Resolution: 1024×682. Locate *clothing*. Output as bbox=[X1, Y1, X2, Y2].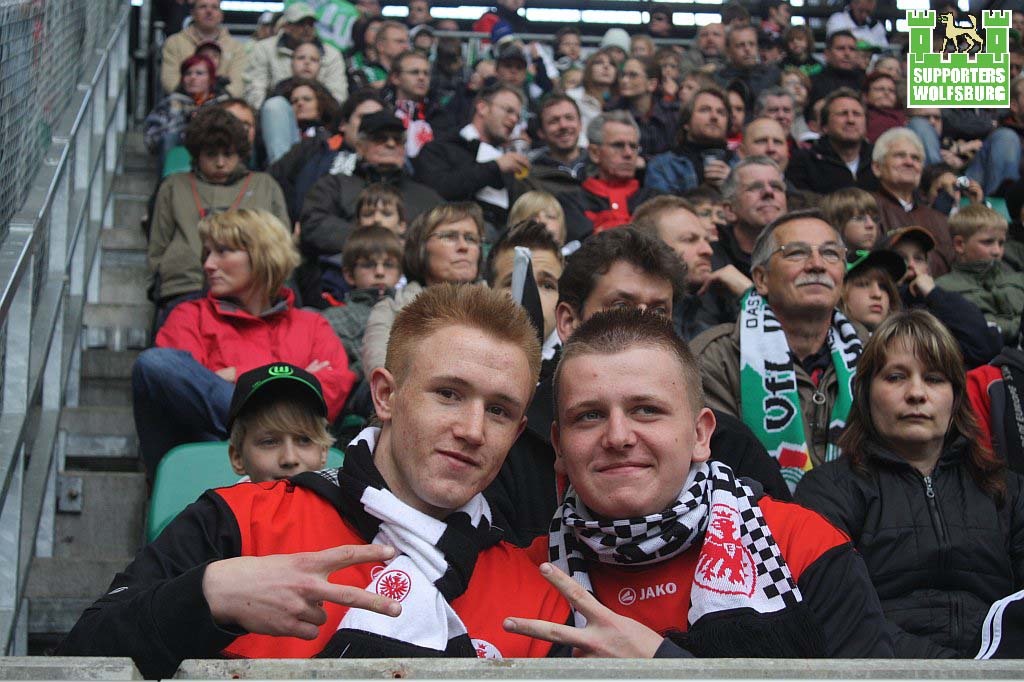
bbox=[422, 66, 476, 127].
